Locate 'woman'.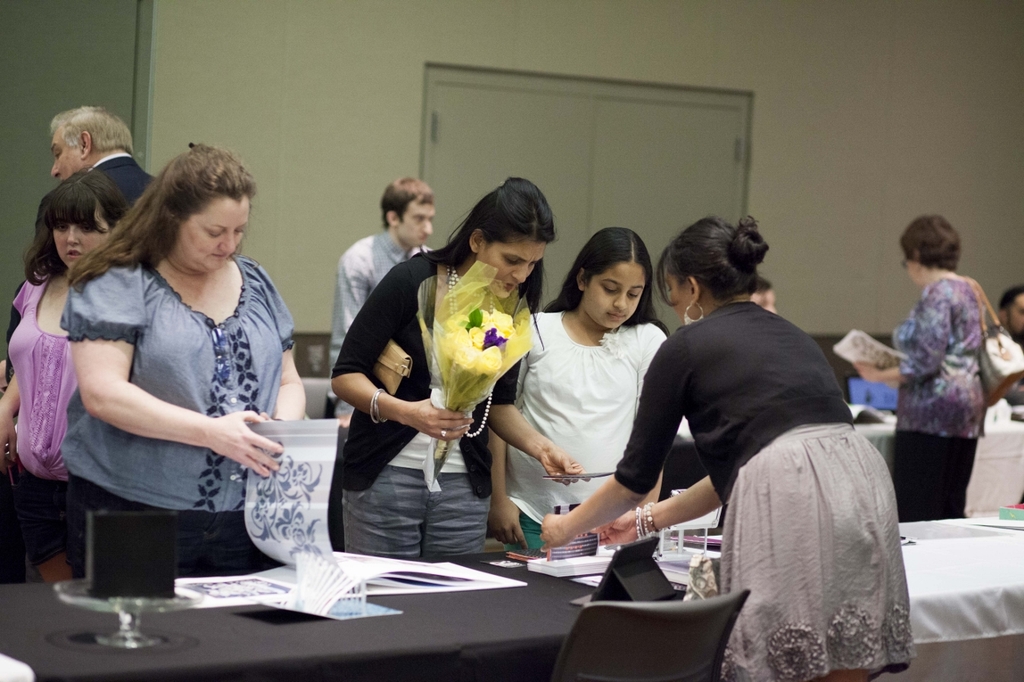
Bounding box: 540,212,908,681.
